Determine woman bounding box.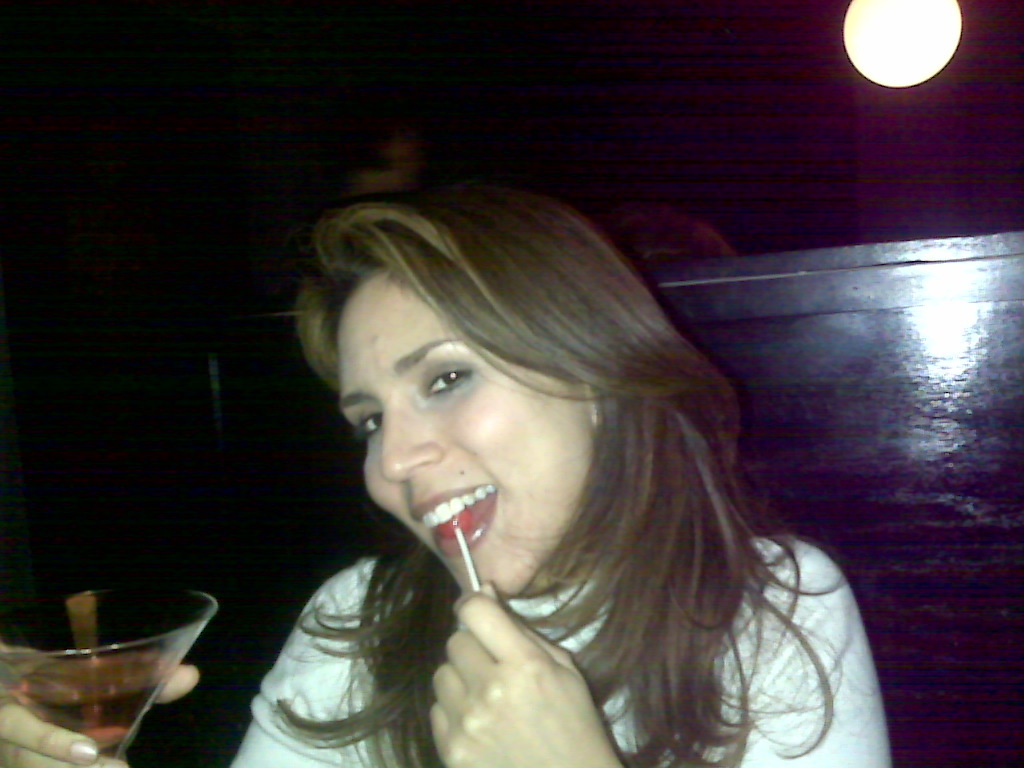
Determined: [x1=0, y1=185, x2=899, y2=765].
